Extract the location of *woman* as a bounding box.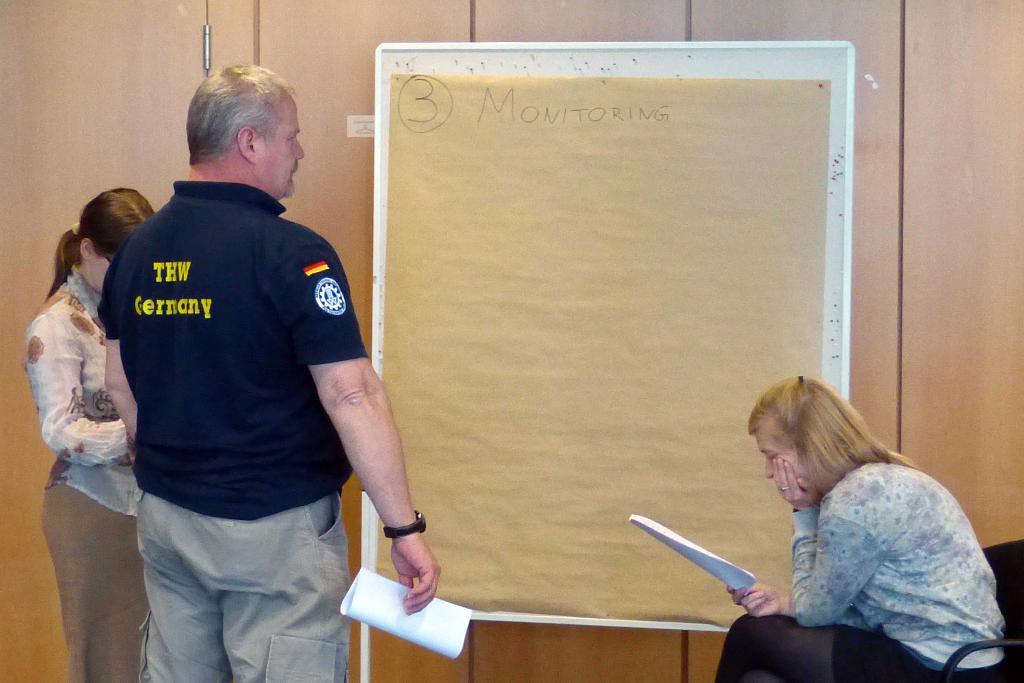
rect(708, 361, 997, 682).
